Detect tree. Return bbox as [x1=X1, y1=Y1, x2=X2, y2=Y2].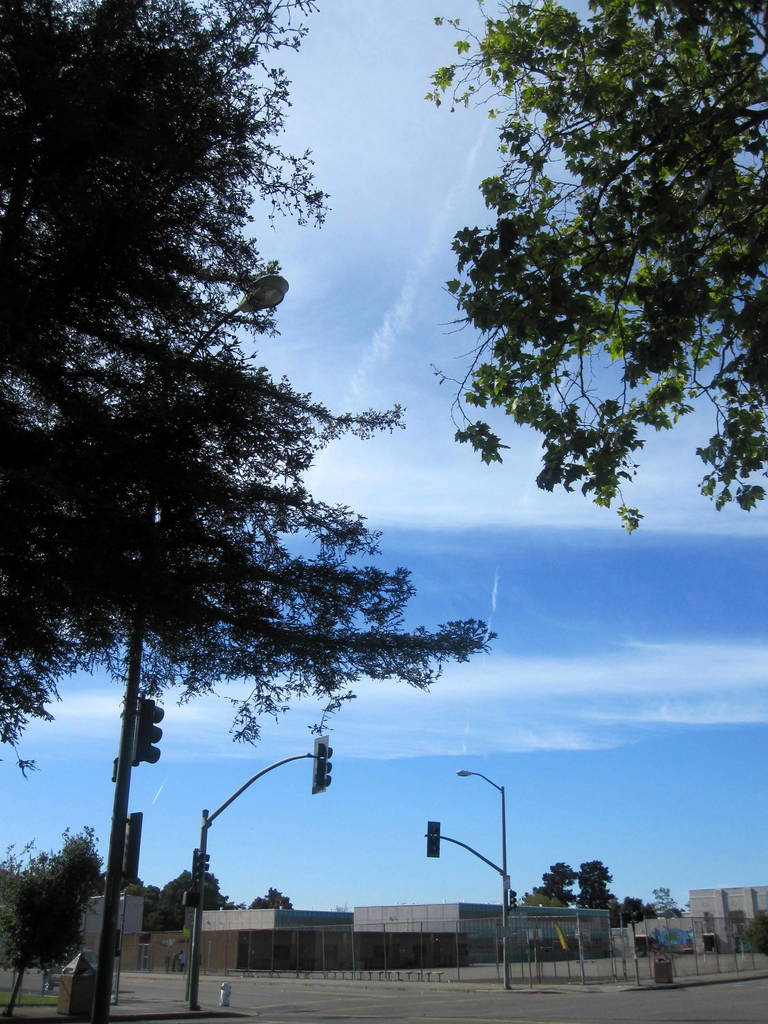
[x1=429, y1=0, x2=767, y2=541].
